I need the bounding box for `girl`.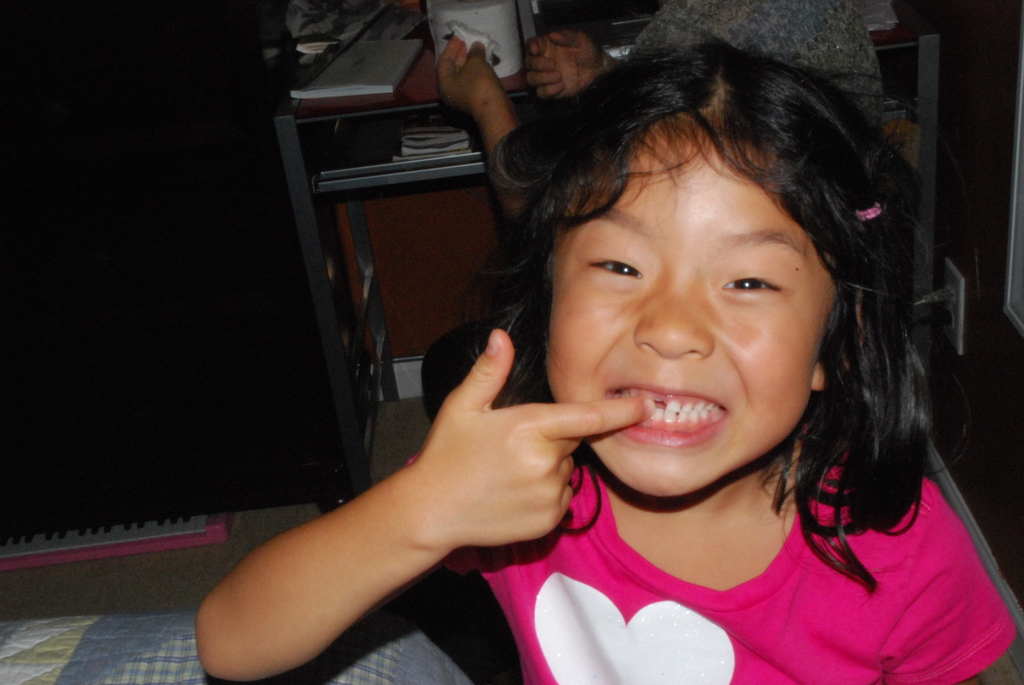
Here it is: select_region(196, 14, 1018, 684).
